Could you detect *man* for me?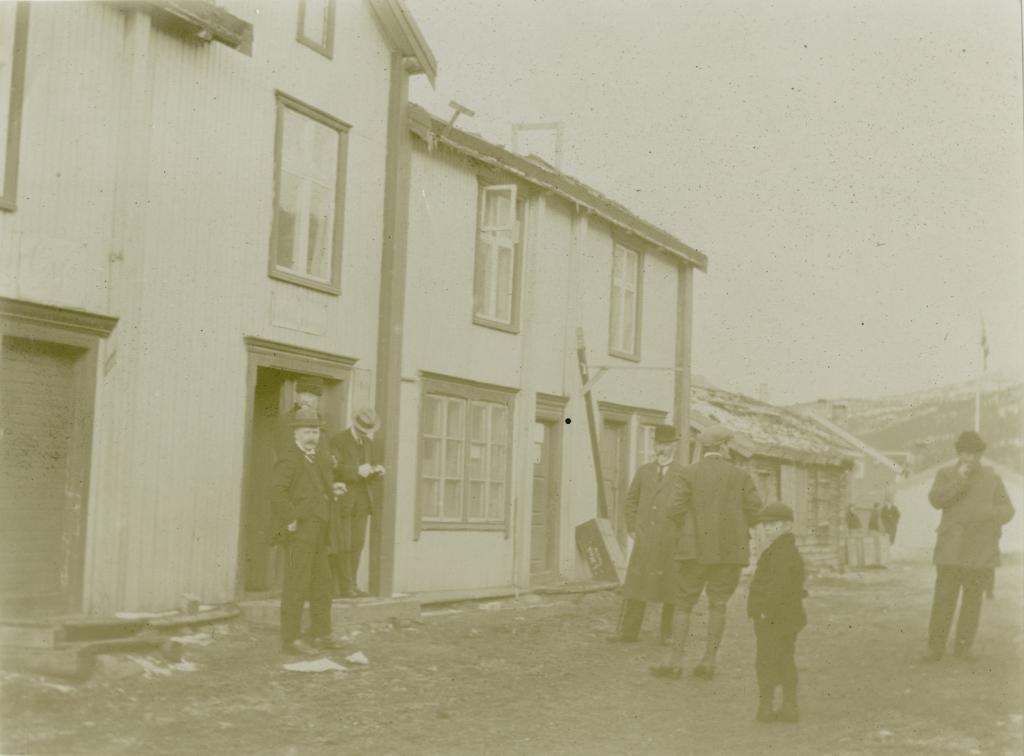
Detection result: region(266, 409, 348, 656).
